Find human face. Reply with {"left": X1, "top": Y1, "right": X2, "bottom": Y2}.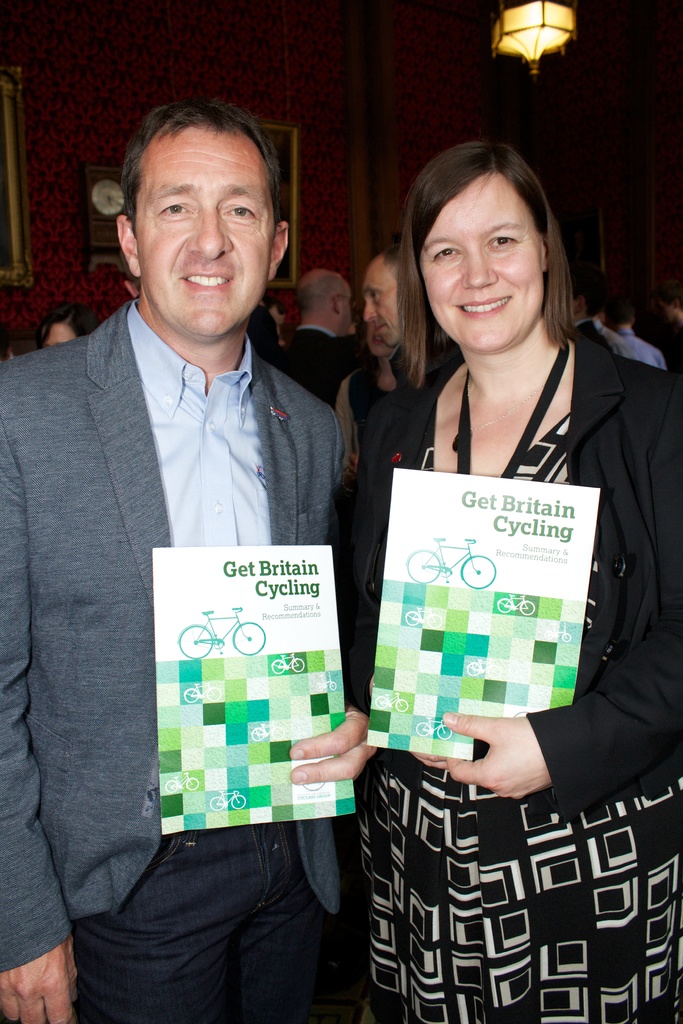
{"left": 429, "top": 188, "right": 553, "bottom": 368}.
